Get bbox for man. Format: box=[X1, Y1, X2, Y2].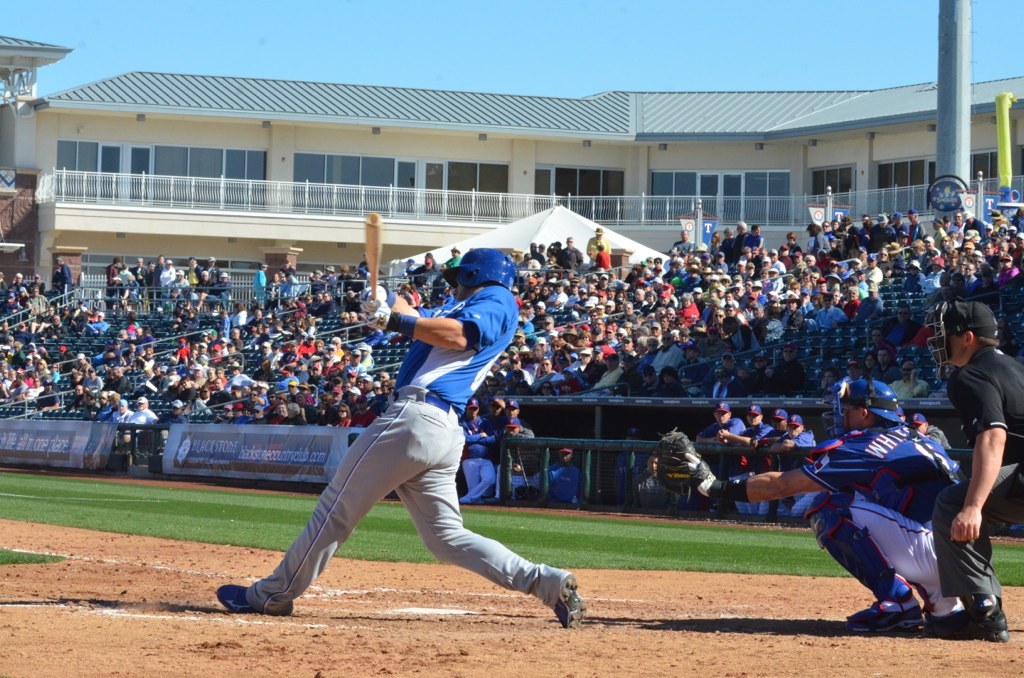
box=[856, 270, 866, 289].
